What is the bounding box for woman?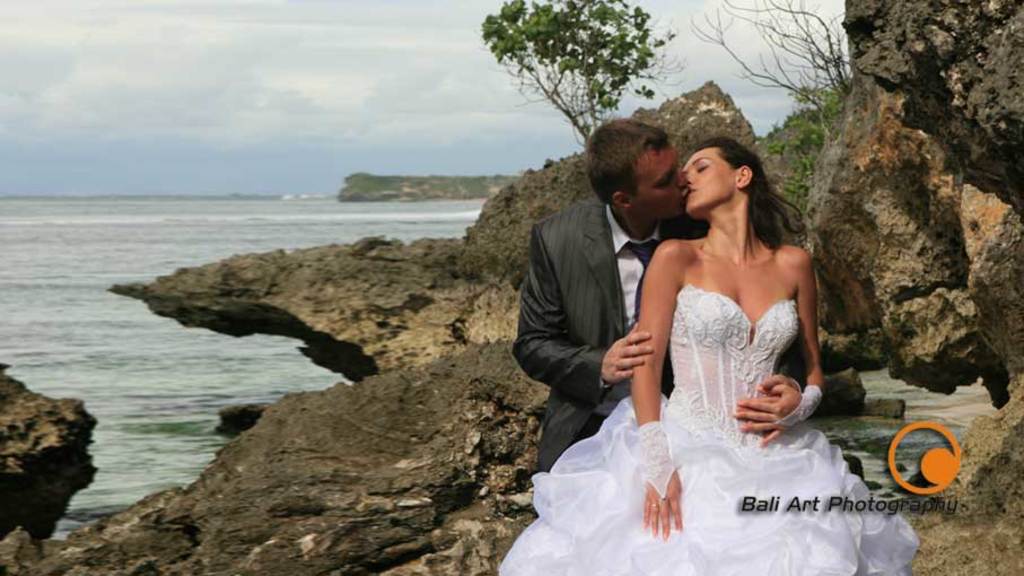
l=492, t=124, r=913, b=574.
